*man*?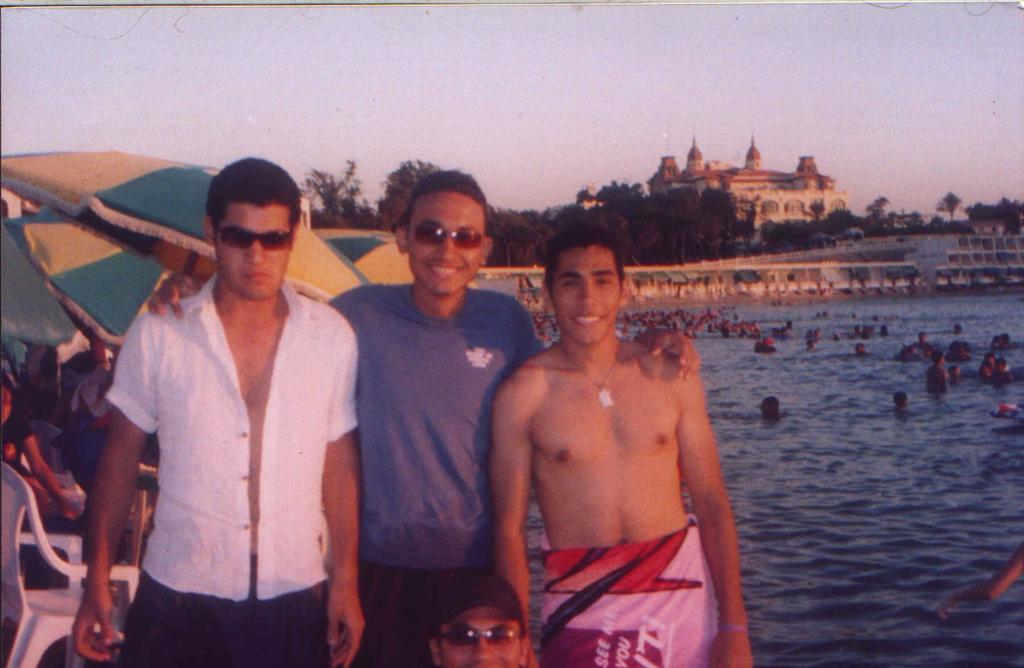
bbox(485, 227, 754, 667)
